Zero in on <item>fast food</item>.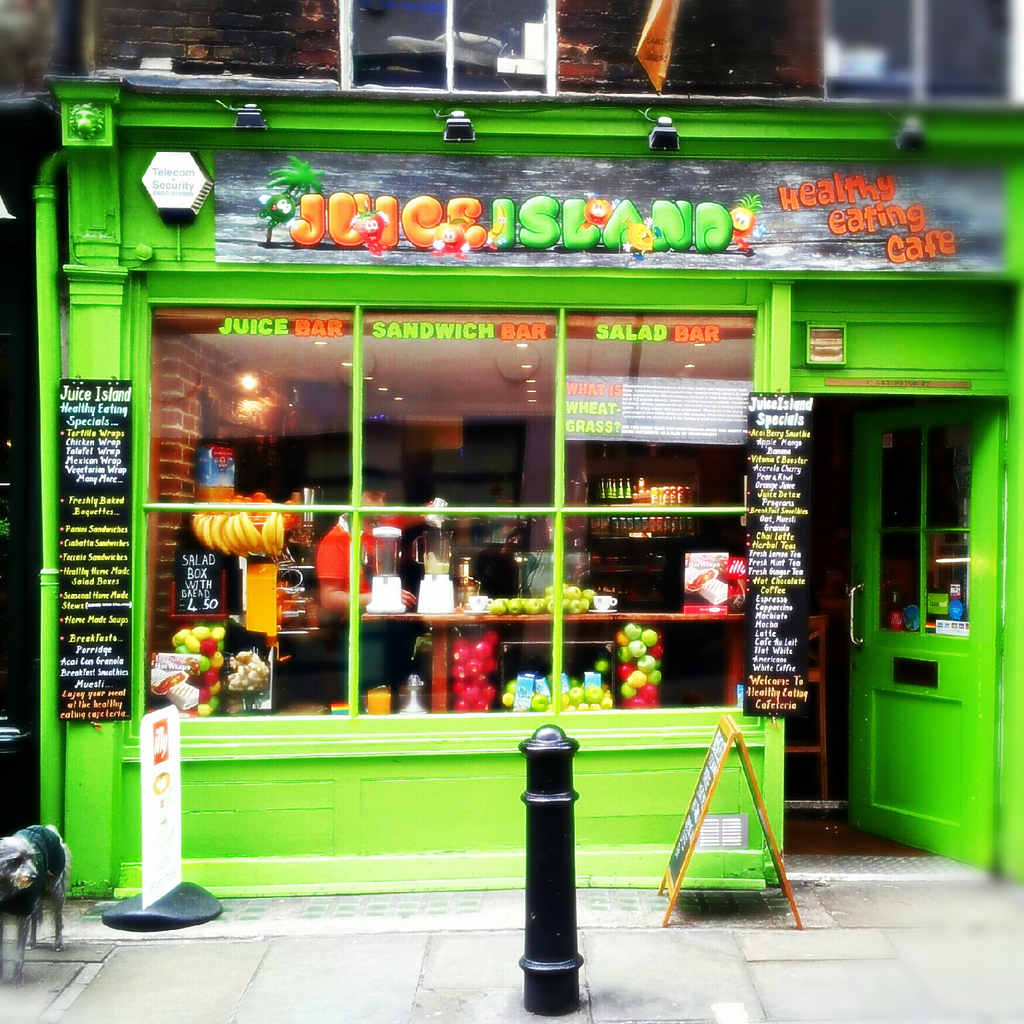
Zeroed in: <region>689, 568, 715, 593</region>.
